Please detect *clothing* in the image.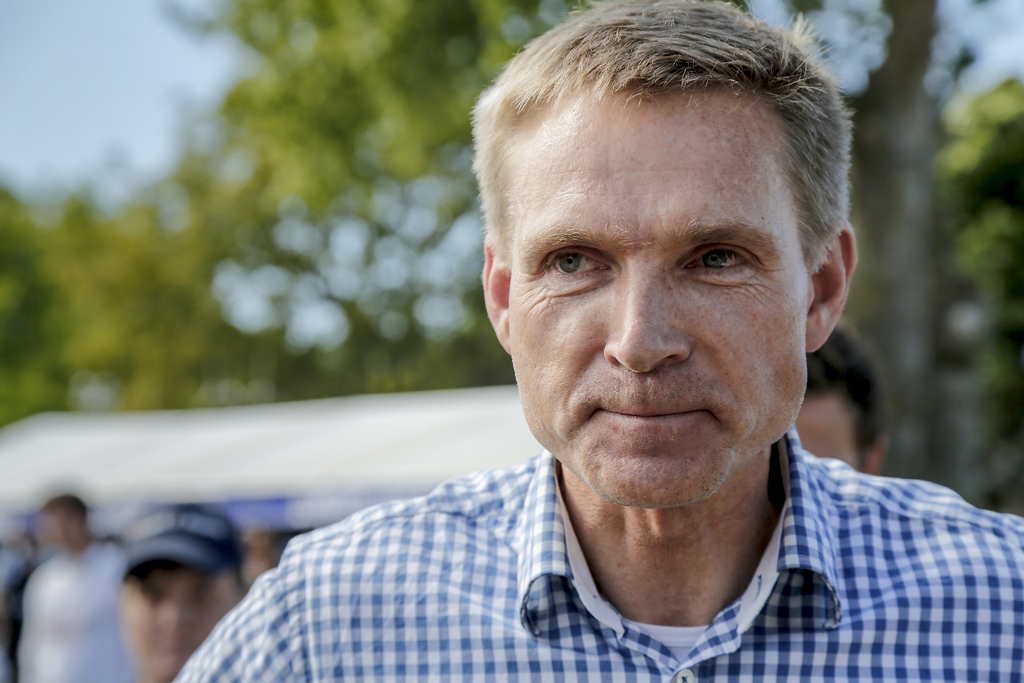
select_region(152, 443, 1023, 682).
